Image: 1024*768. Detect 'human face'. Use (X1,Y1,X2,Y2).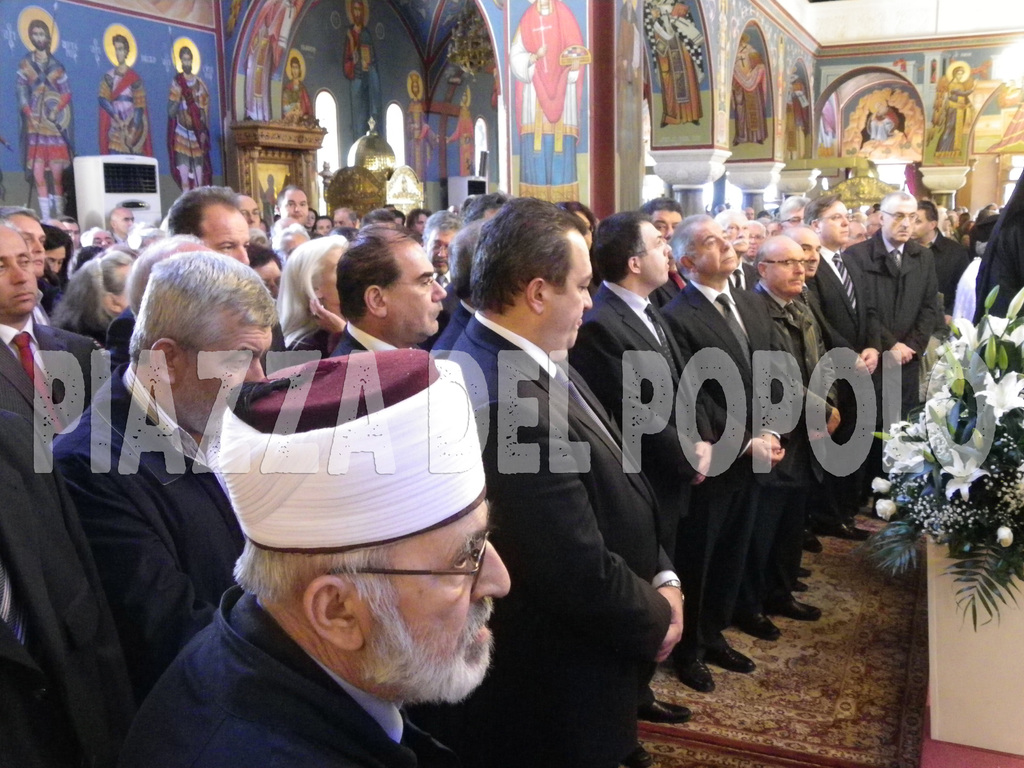
(332,210,353,226).
